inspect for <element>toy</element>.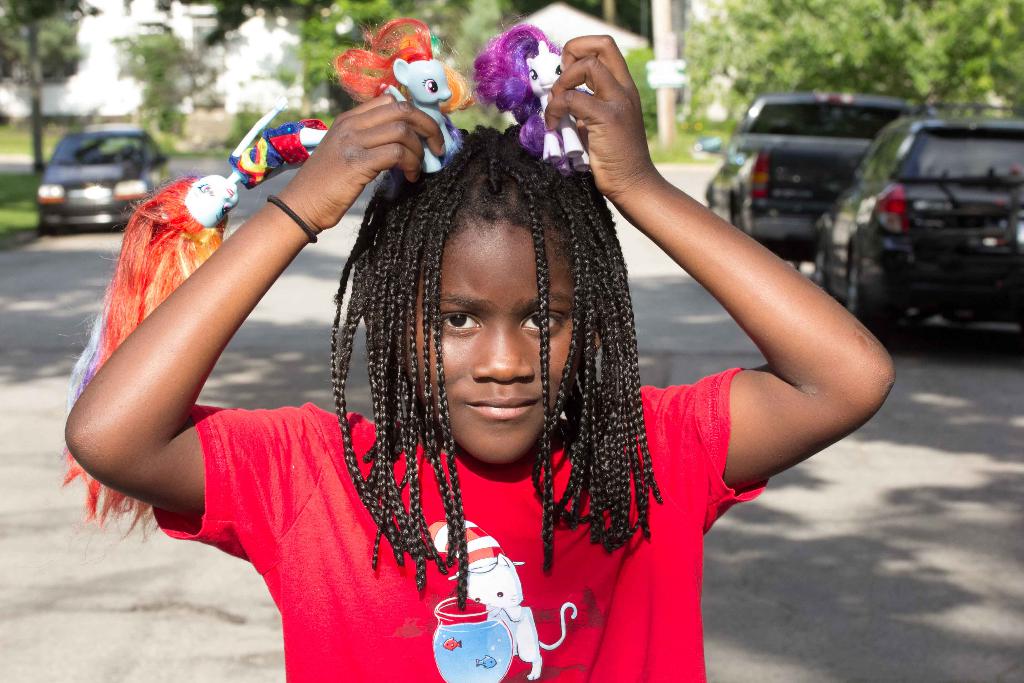
Inspection: region(54, 105, 337, 559).
